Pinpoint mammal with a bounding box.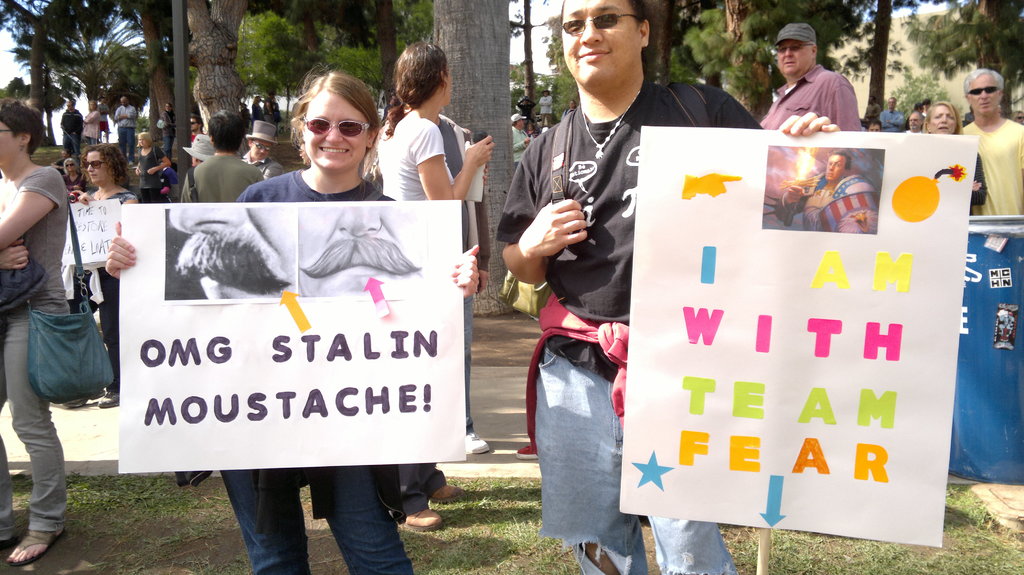
{"left": 511, "top": 95, "right": 534, "bottom": 120}.
